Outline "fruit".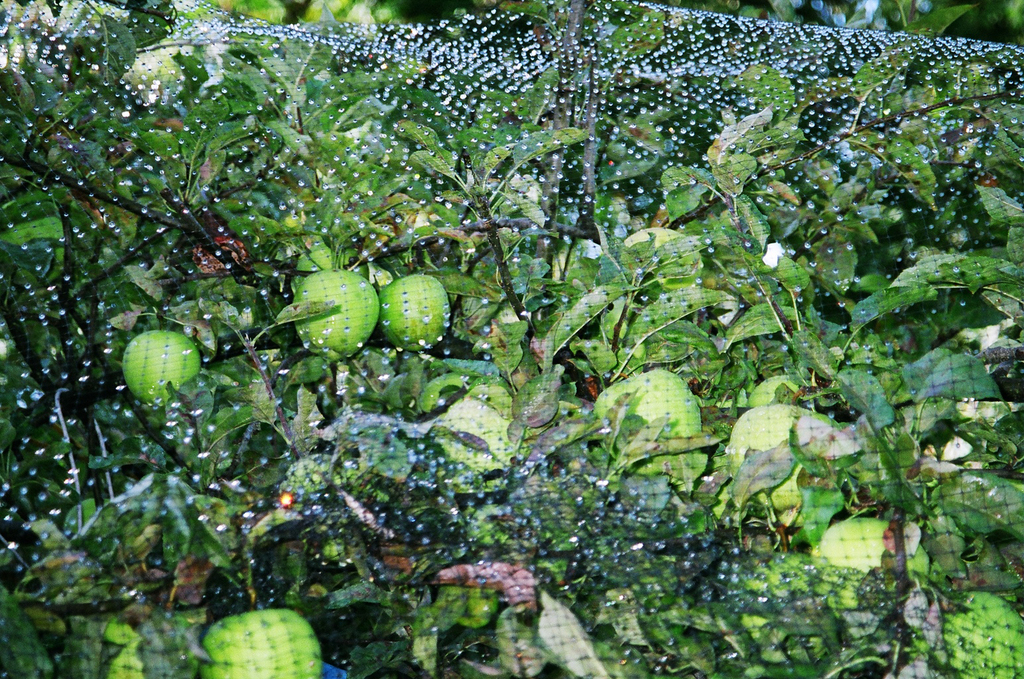
Outline: 745 373 800 412.
